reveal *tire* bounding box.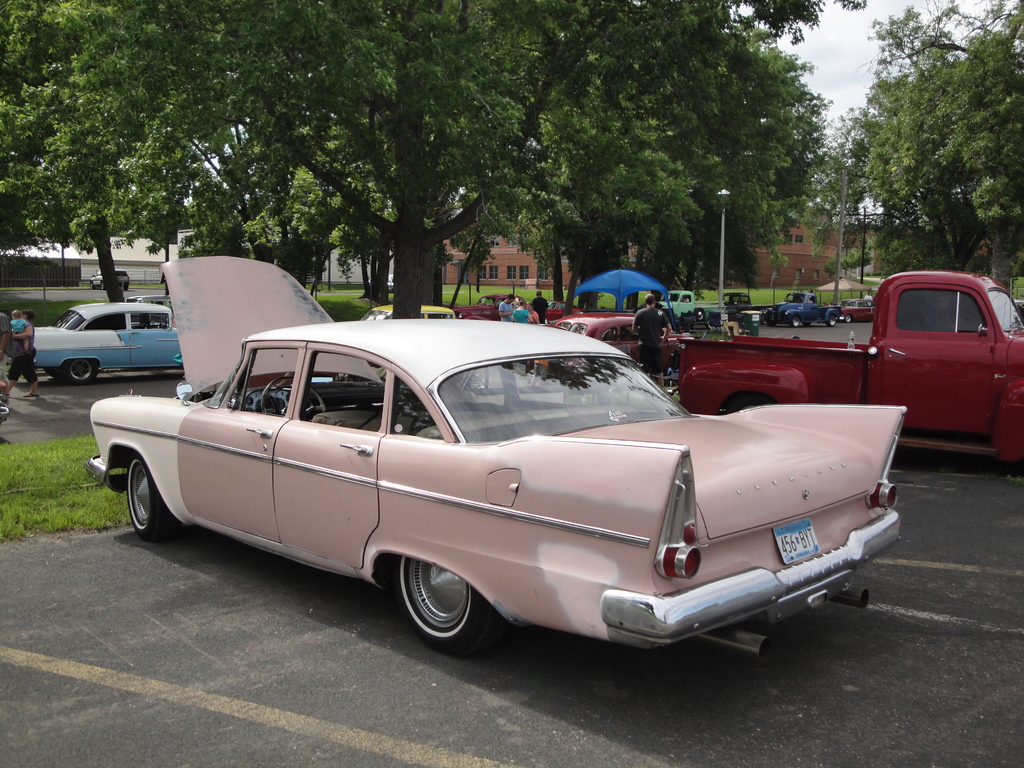
Revealed: <bbox>844, 316, 851, 323</bbox>.
